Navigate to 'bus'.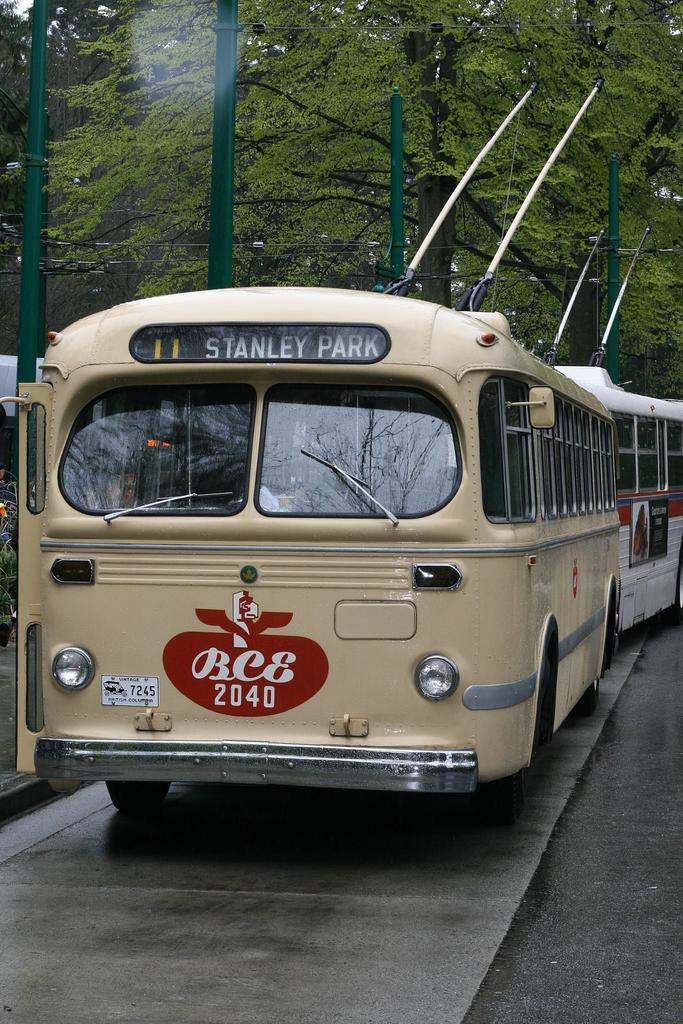
Navigation target: (1,284,623,816).
